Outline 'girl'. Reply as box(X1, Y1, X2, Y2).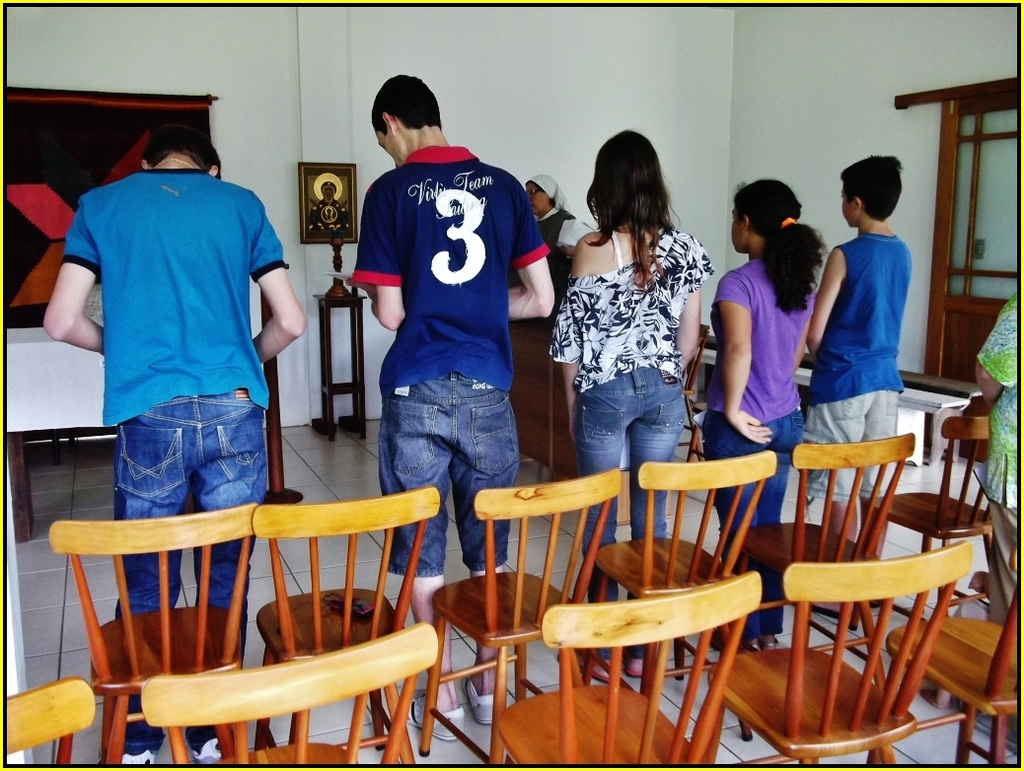
box(549, 131, 717, 685).
